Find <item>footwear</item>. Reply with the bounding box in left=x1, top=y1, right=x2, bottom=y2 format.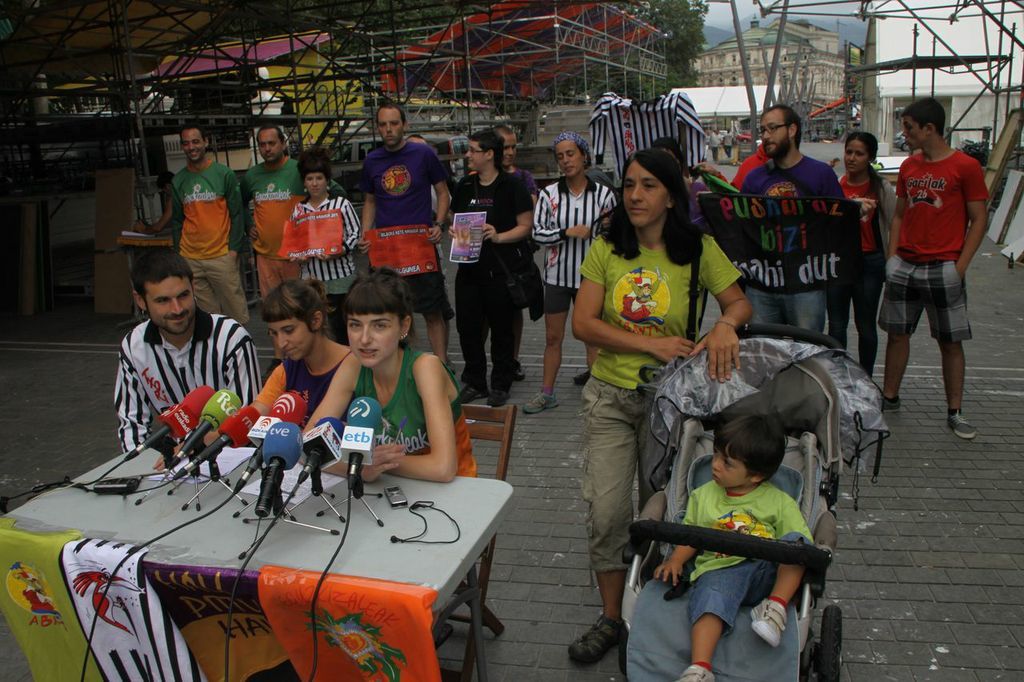
left=460, top=385, right=481, bottom=403.
